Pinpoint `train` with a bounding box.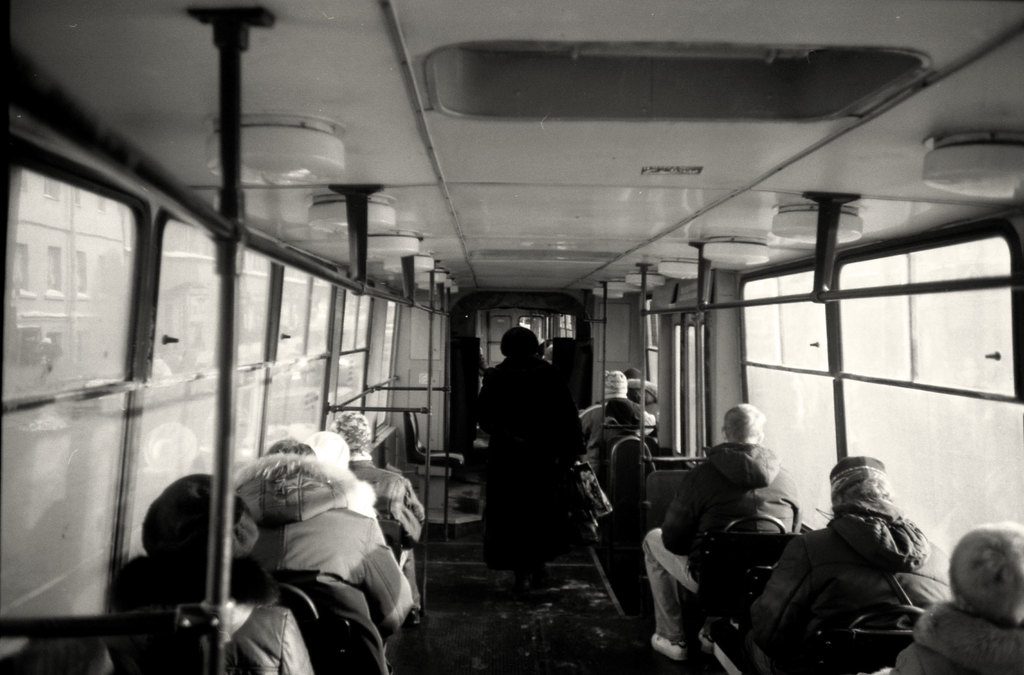
left=0, top=0, right=1023, bottom=674.
